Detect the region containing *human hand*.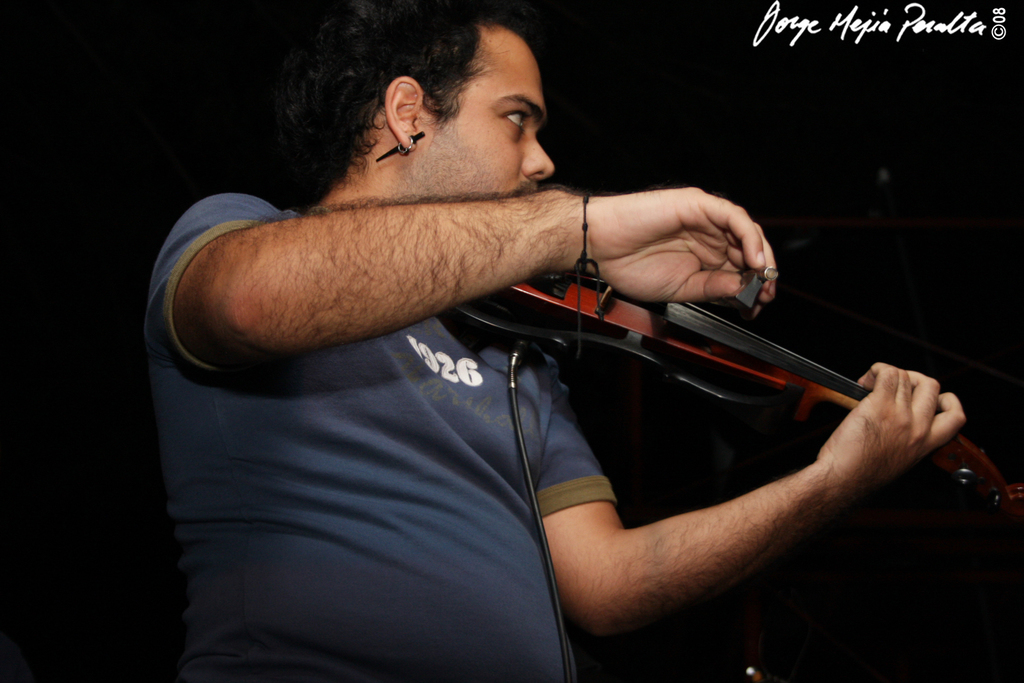
584/186/776/322.
